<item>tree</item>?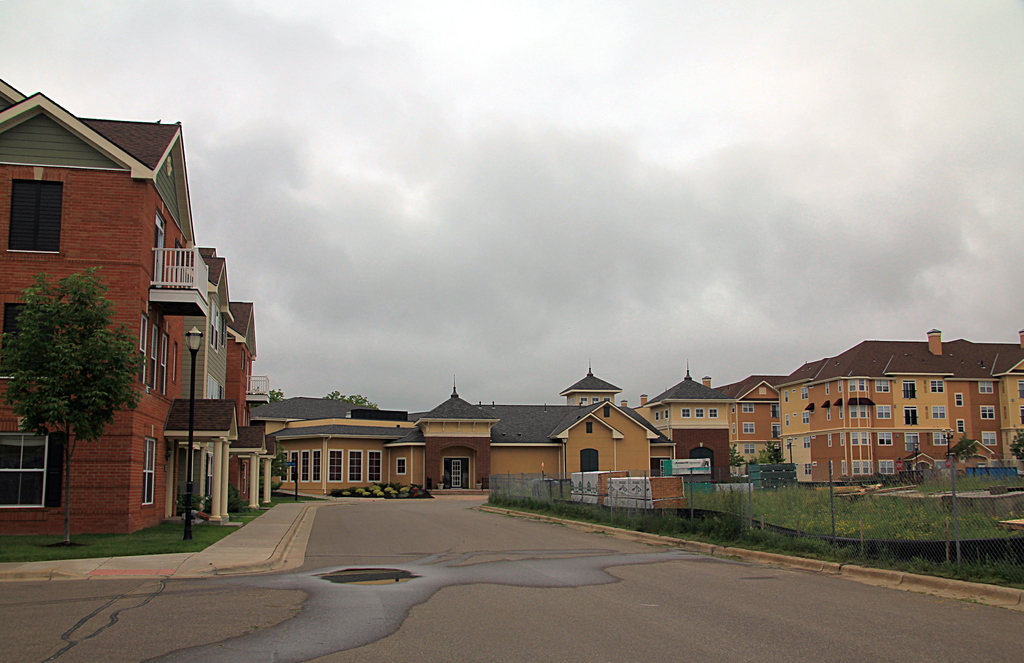
region(0, 262, 147, 545)
